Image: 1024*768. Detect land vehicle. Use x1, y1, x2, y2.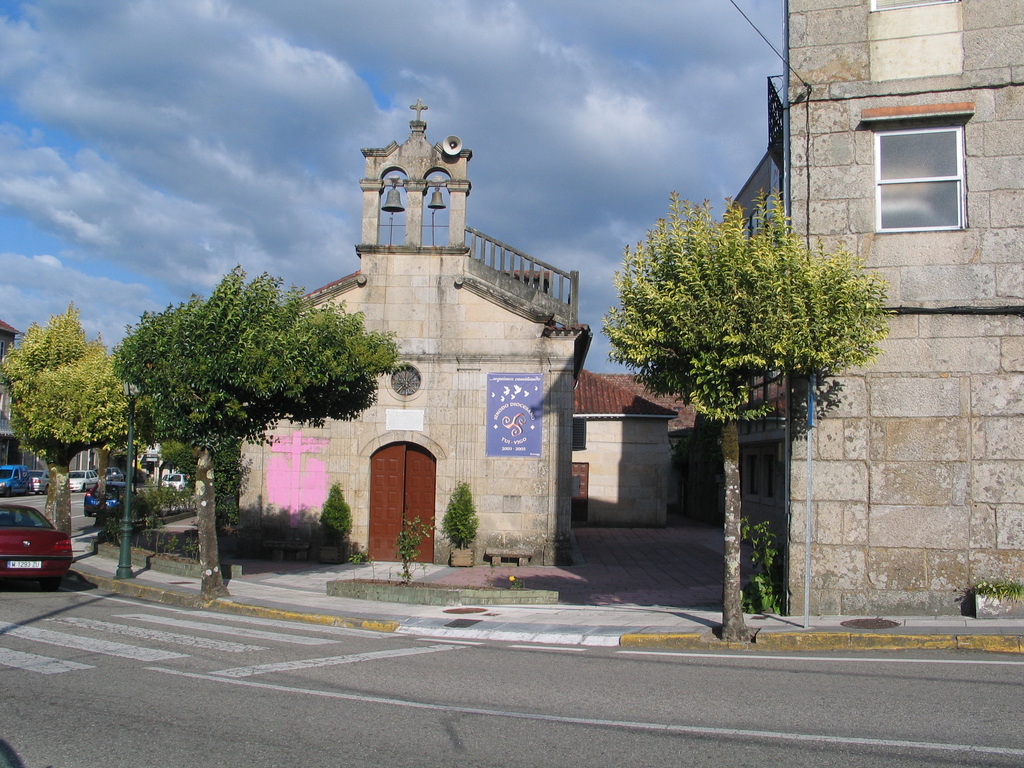
70, 468, 99, 490.
